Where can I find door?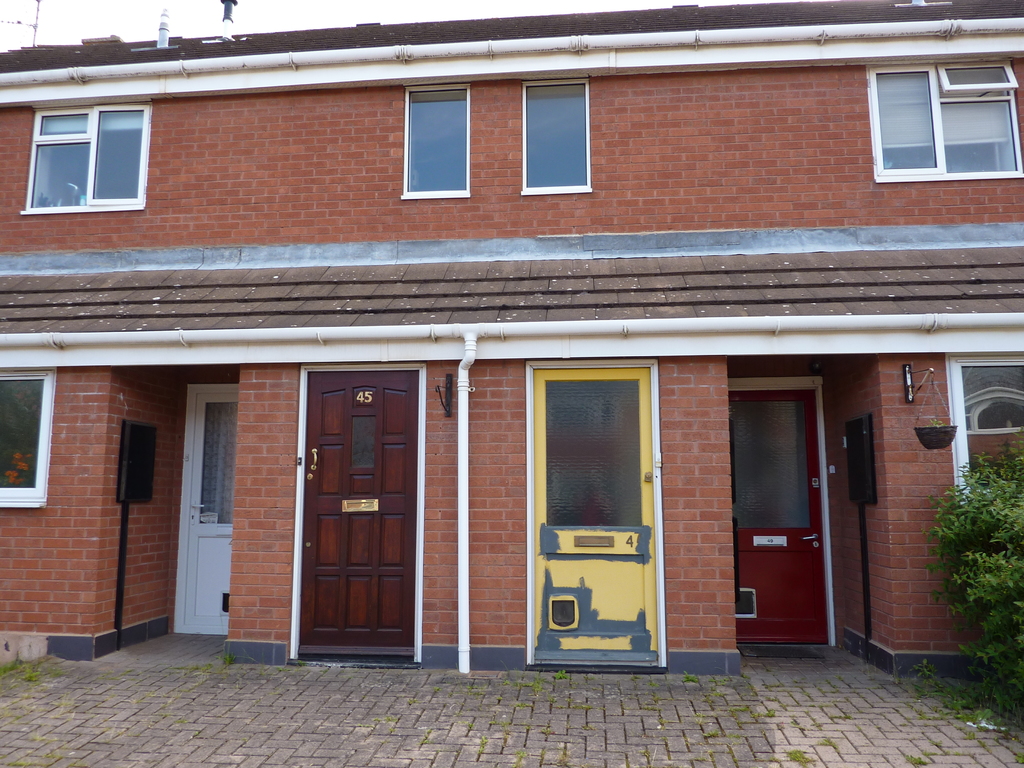
You can find it at x1=179, y1=392, x2=241, y2=633.
